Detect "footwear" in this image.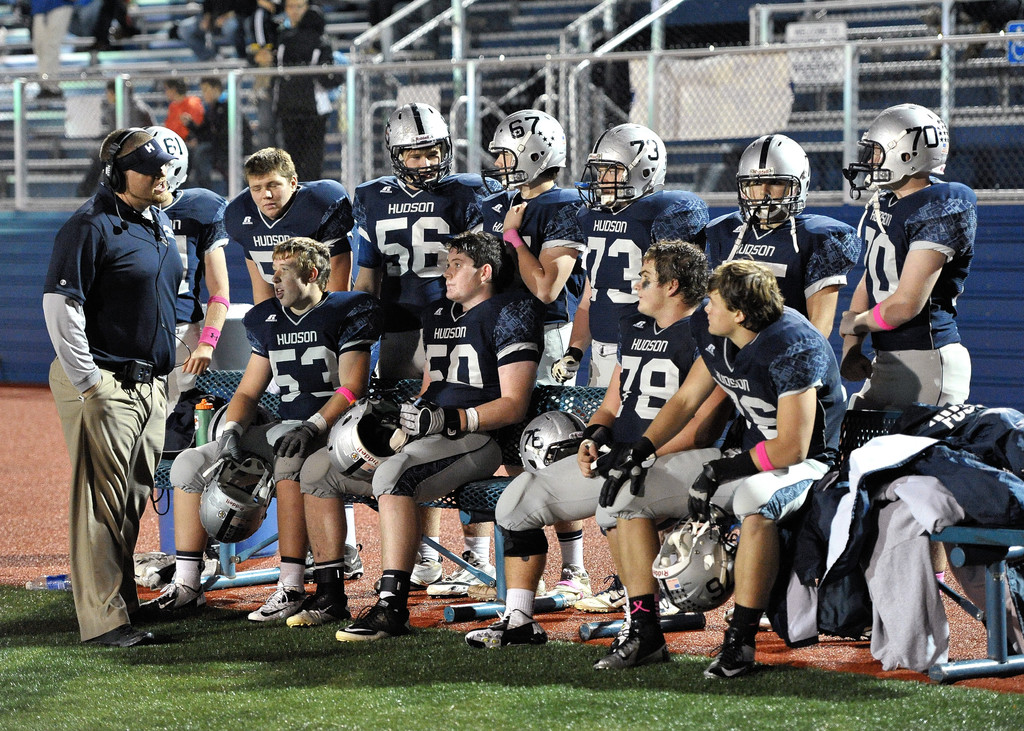
Detection: x1=374, y1=545, x2=440, y2=590.
